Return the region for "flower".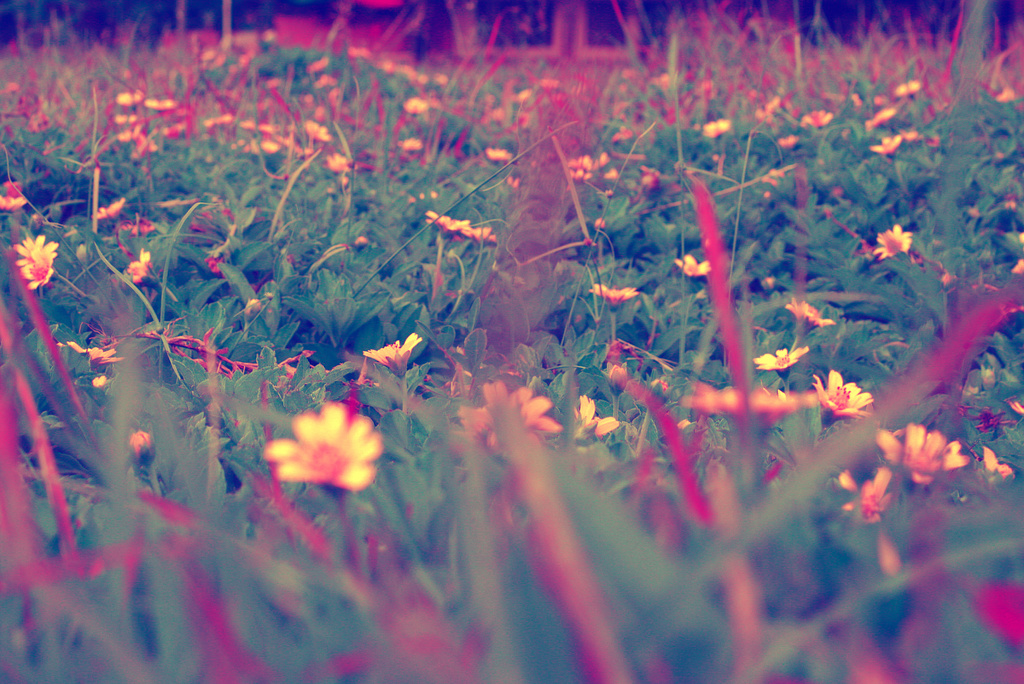
<bbox>753, 339, 813, 384</bbox>.
